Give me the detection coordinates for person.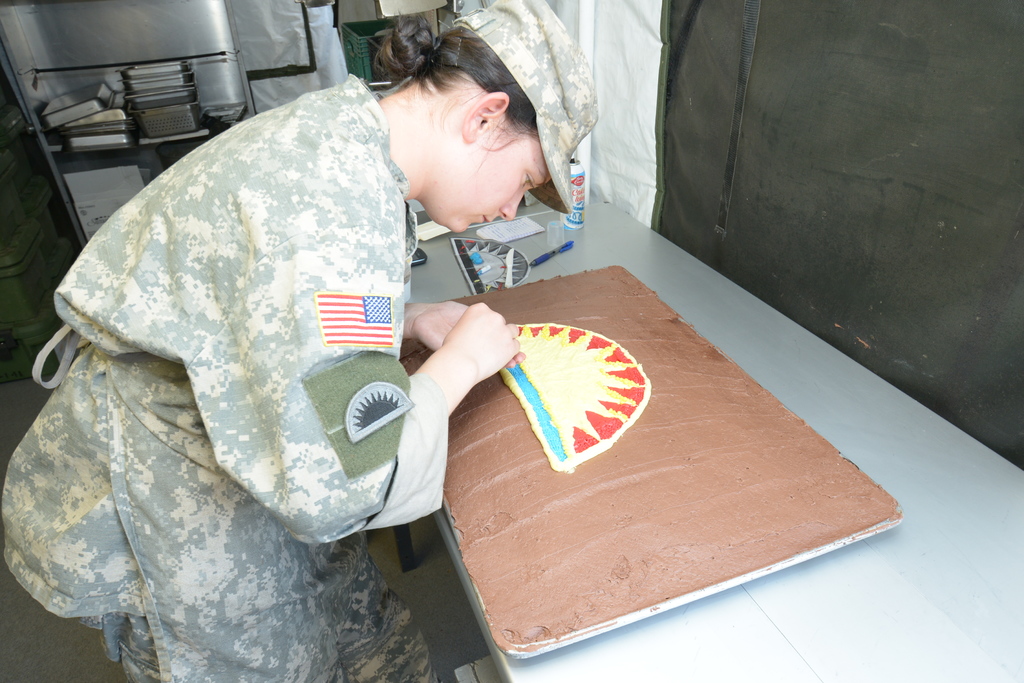
5:0:609:682.
